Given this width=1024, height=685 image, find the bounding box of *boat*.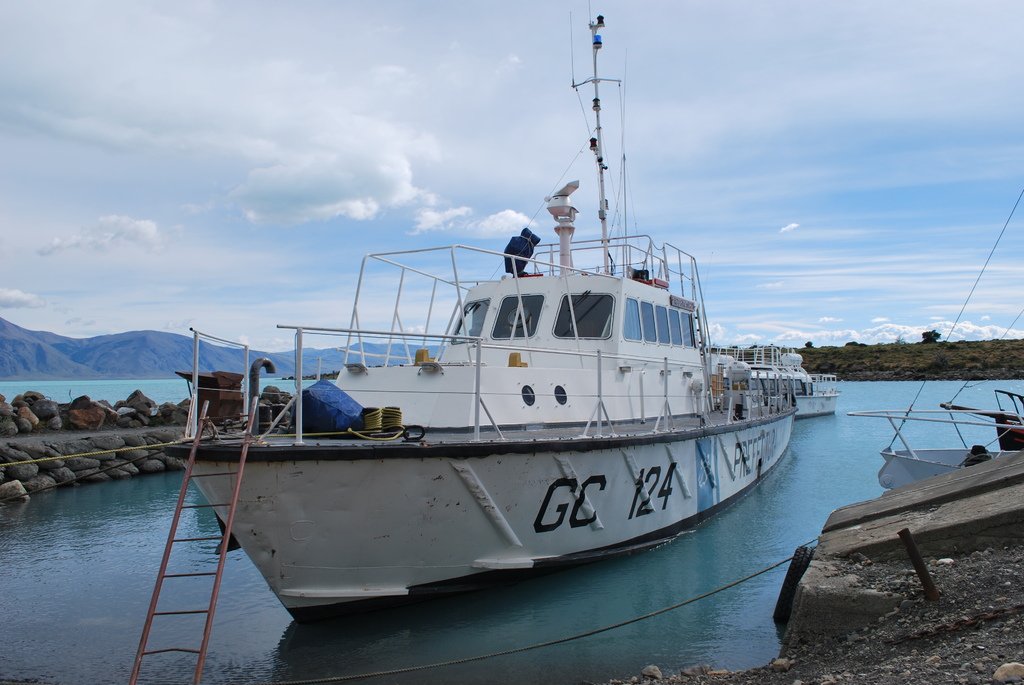
[180, 52, 882, 624].
